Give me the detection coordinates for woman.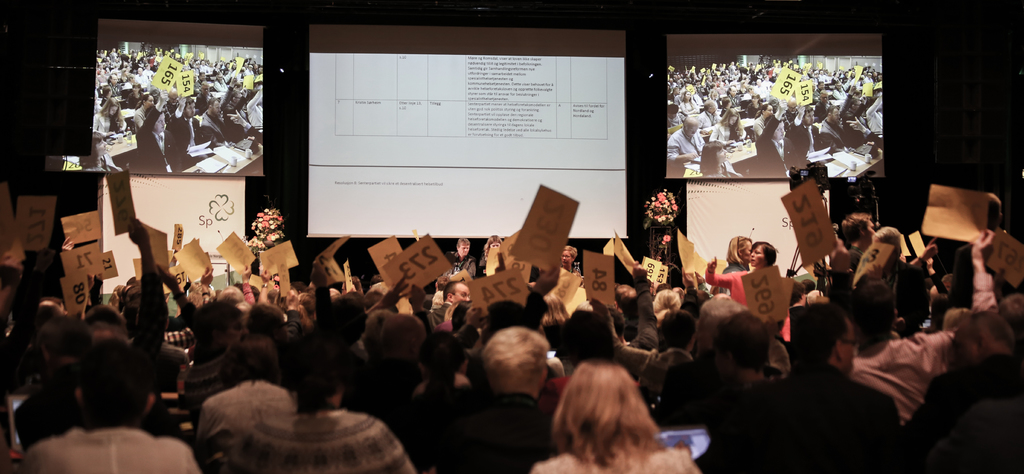
(left=125, top=84, right=141, bottom=110).
